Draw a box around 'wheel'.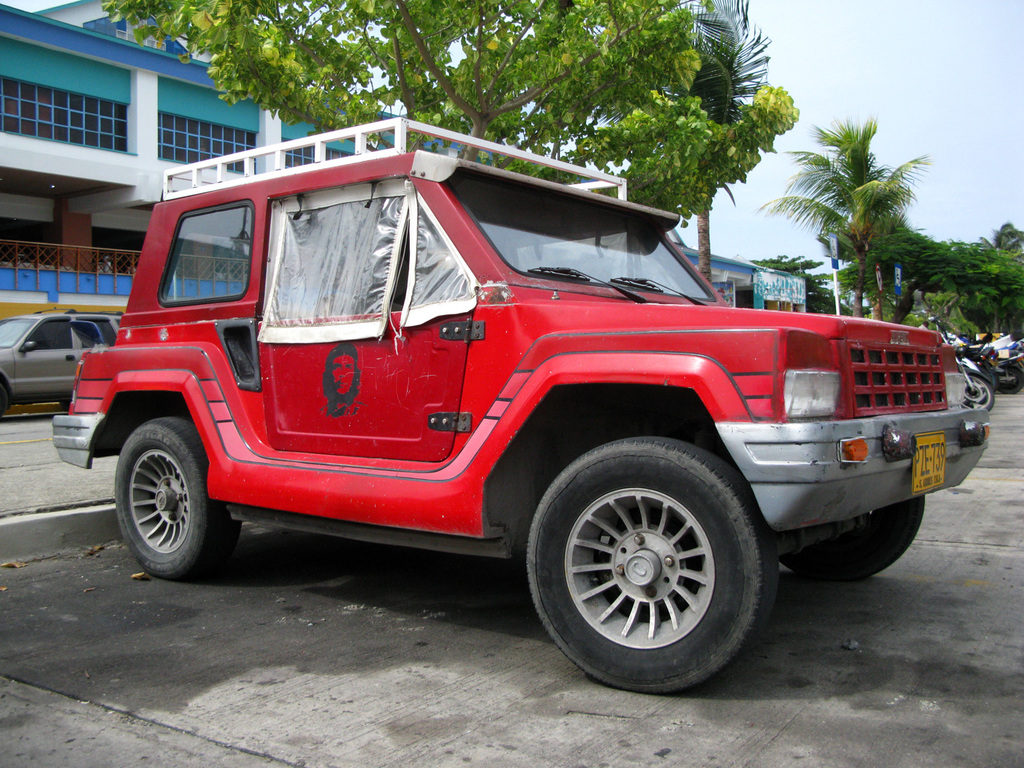
(116,411,247,583).
